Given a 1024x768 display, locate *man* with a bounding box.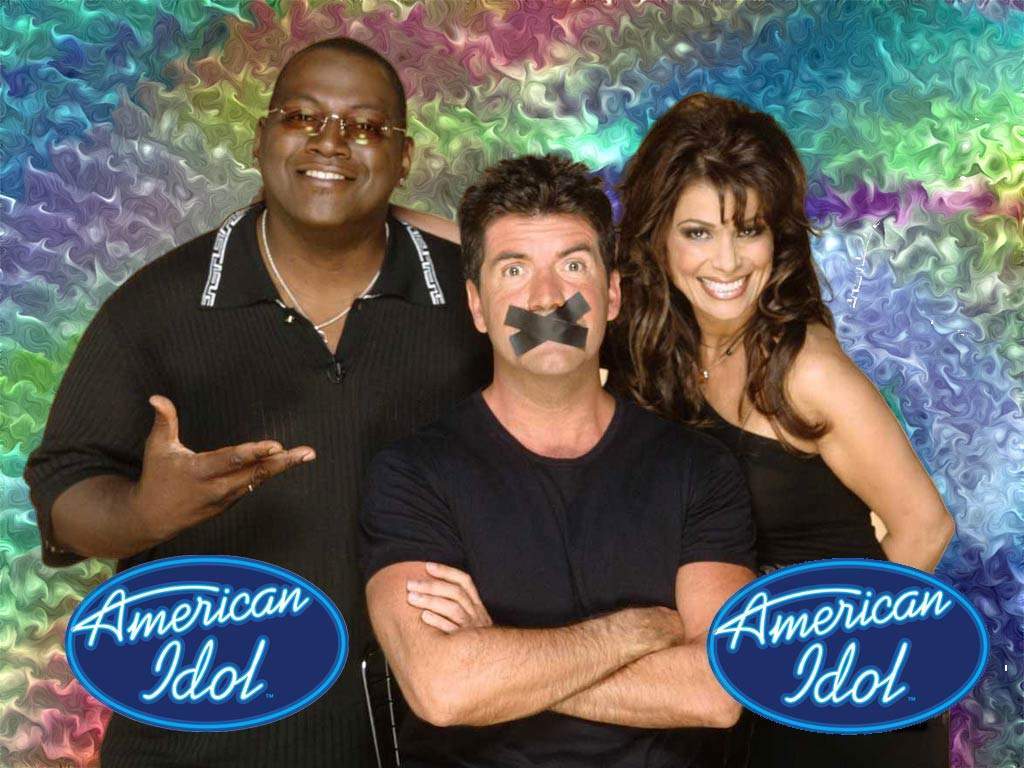
Located: box=[359, 153, 762, 767].
